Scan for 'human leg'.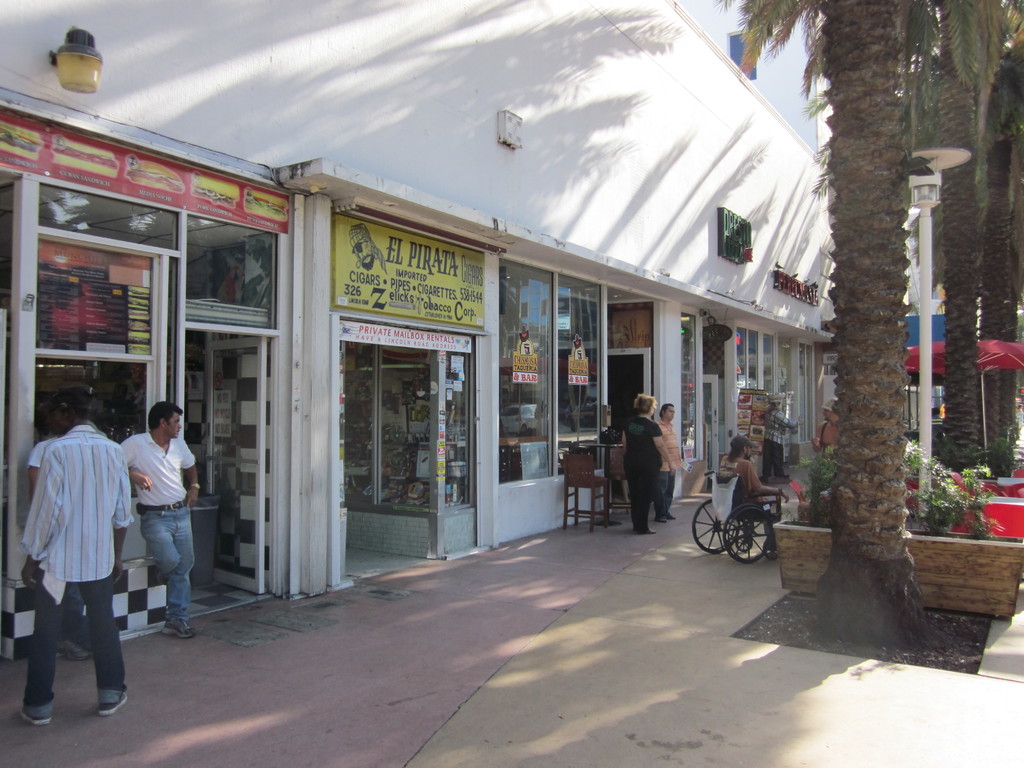
Scan result: (139,504,195,641).
